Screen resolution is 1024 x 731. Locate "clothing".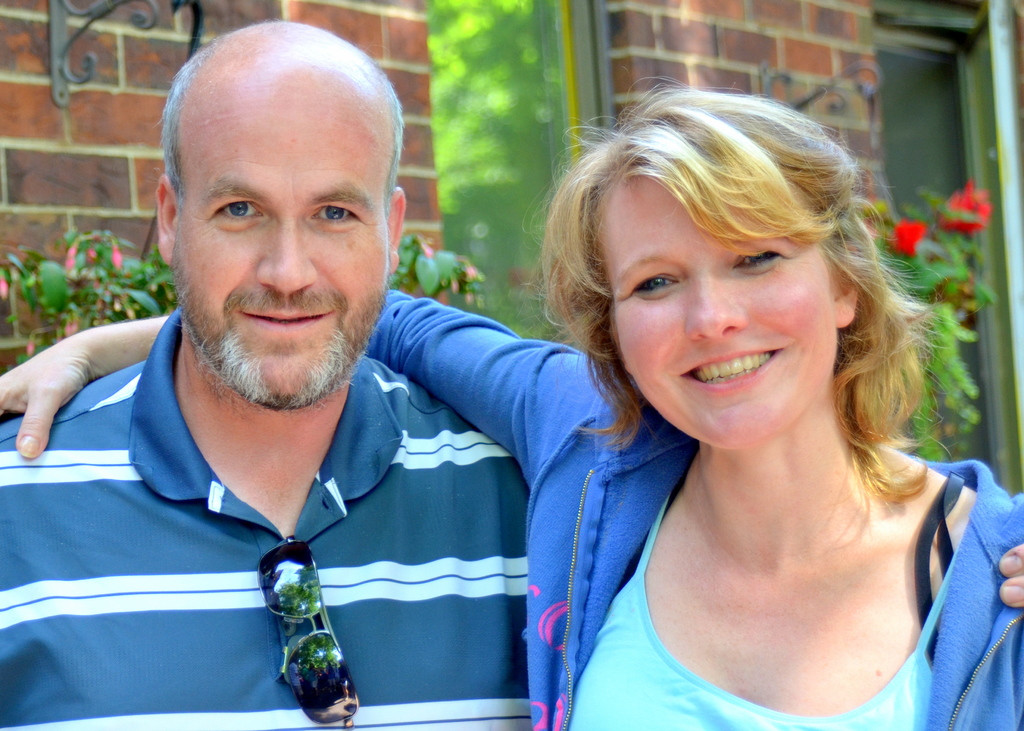
bbox=[365, 285, 1018, 730].
